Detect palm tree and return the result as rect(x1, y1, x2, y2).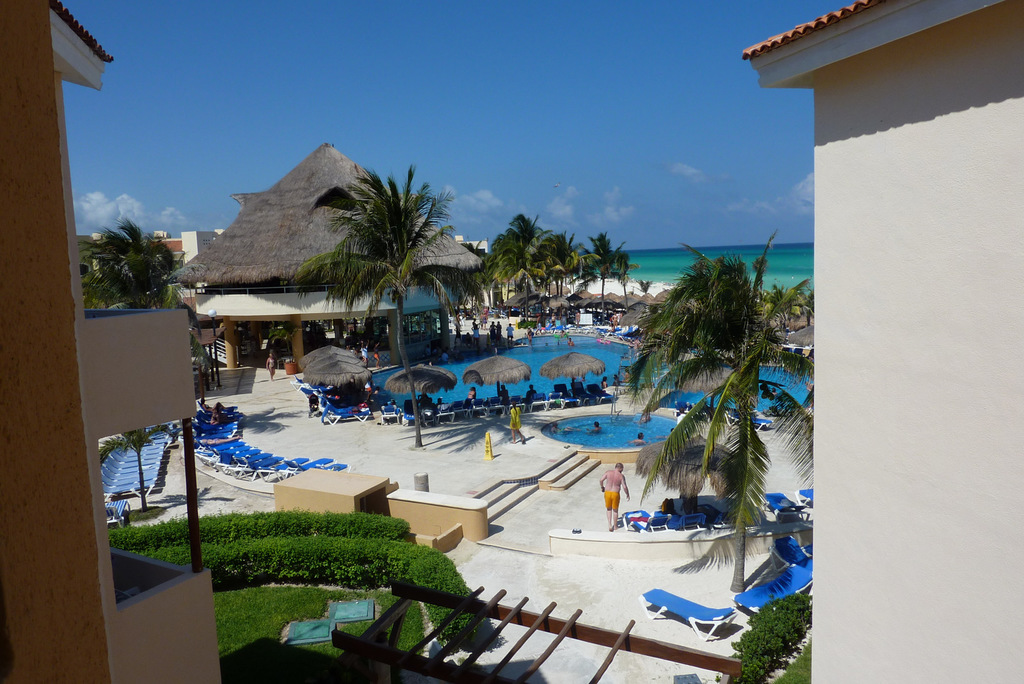
rect(528, 218, 575, 320).
